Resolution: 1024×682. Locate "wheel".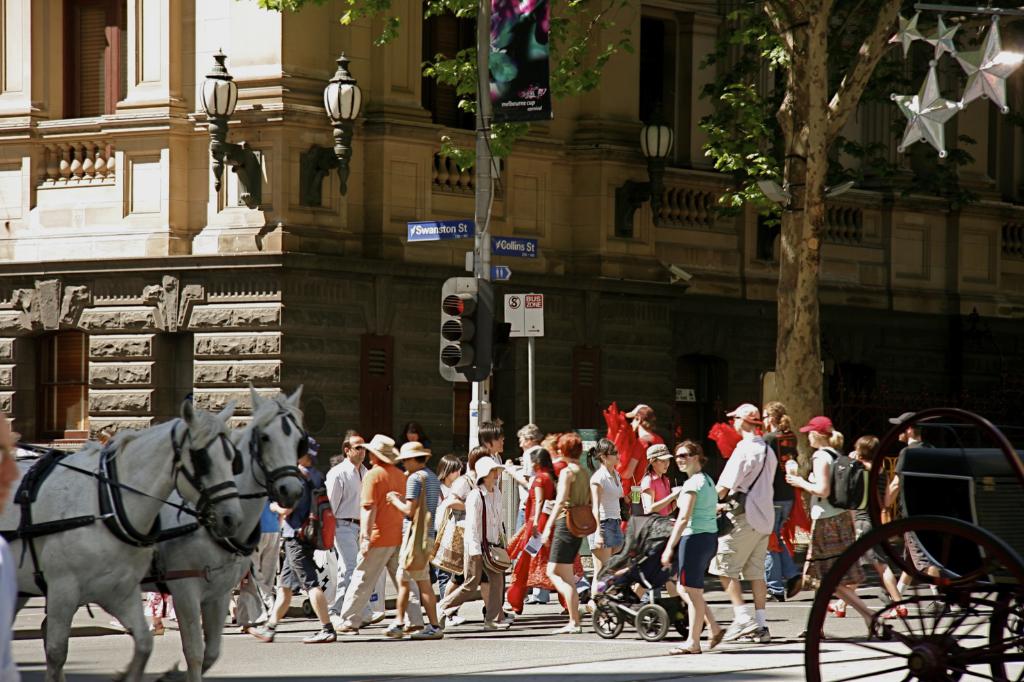
{"left": 802, "top": 516, "right": 1023, "bottom": 681}.
